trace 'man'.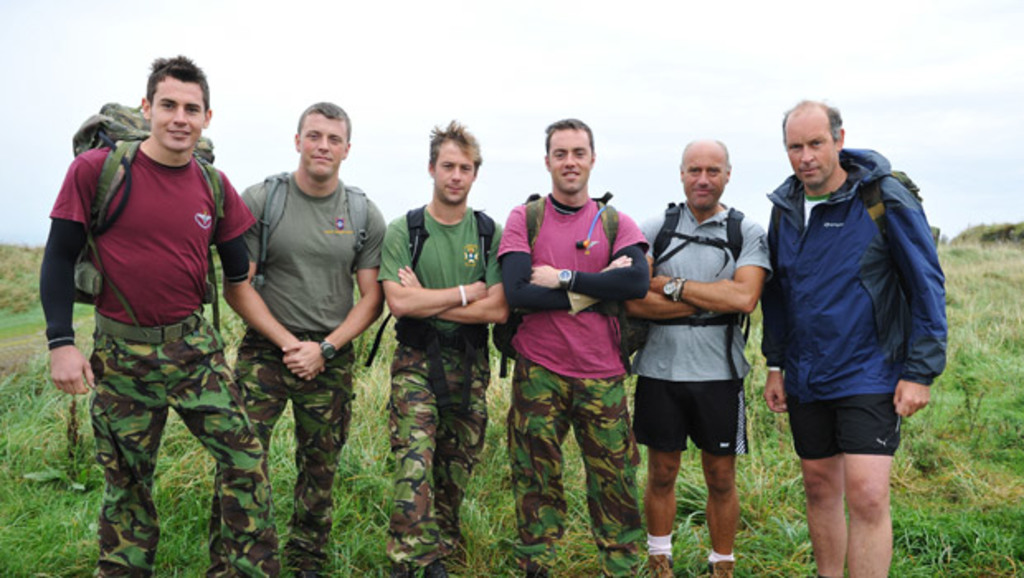
Traced to bbox=(30, 50, 269, 557).
